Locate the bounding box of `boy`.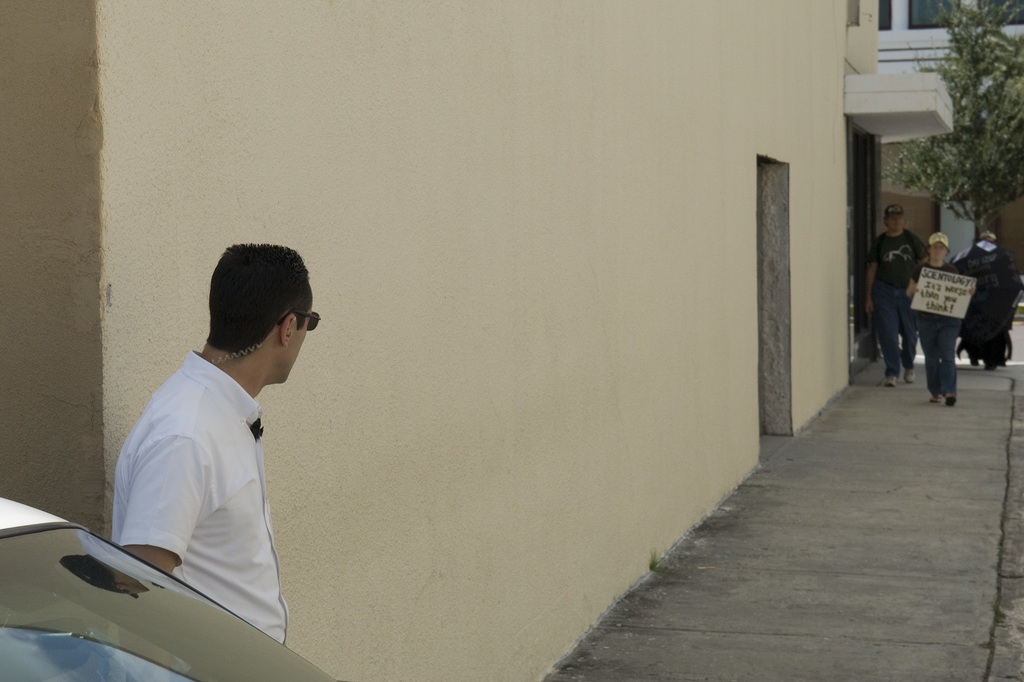
Bounding box: Rect(81, 250, 342, 630).
